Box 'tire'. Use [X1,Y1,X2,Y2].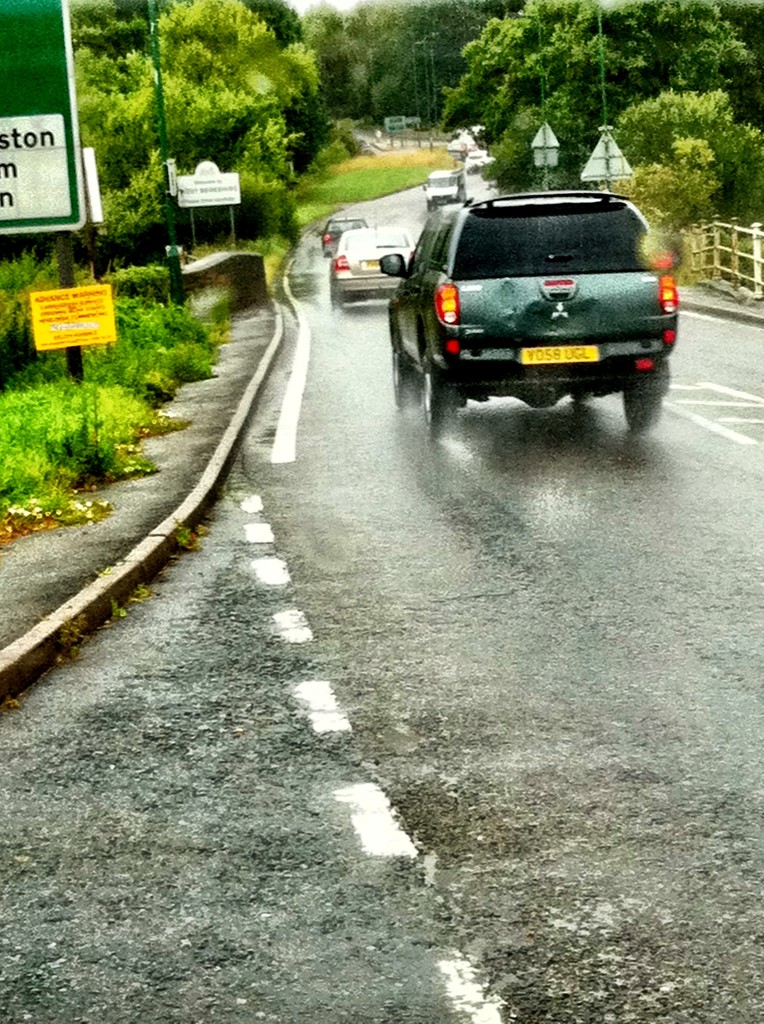
[623,388,664,433].
